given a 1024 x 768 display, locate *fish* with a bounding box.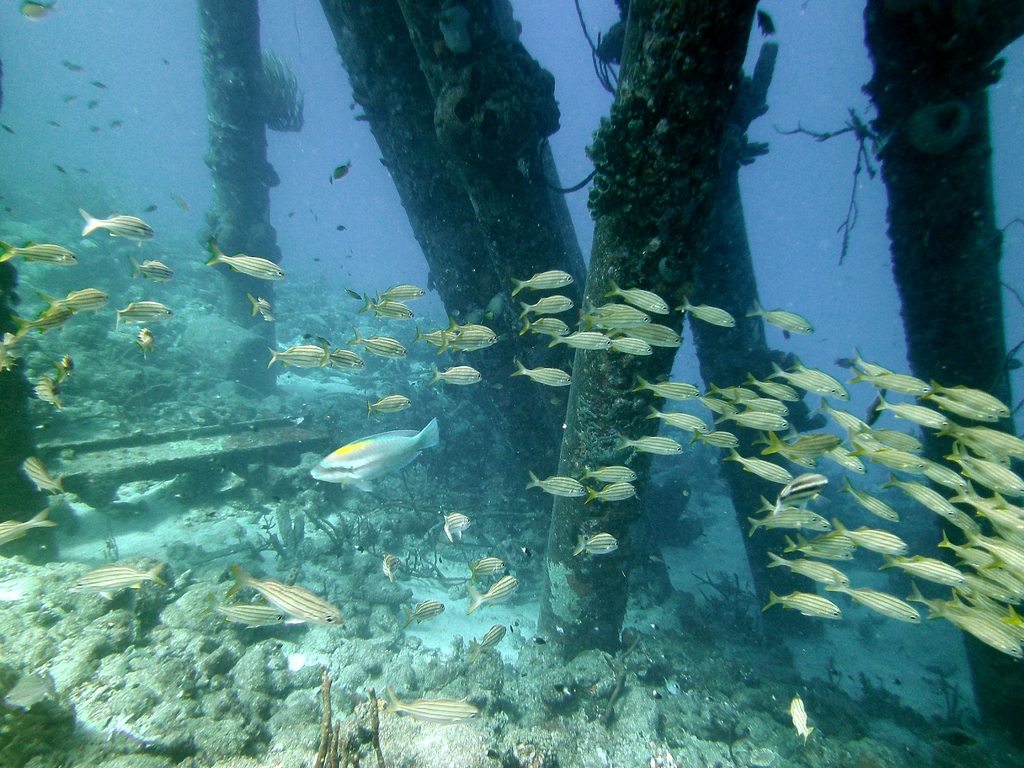
Located: BBox(467, 627, 508, 664).
